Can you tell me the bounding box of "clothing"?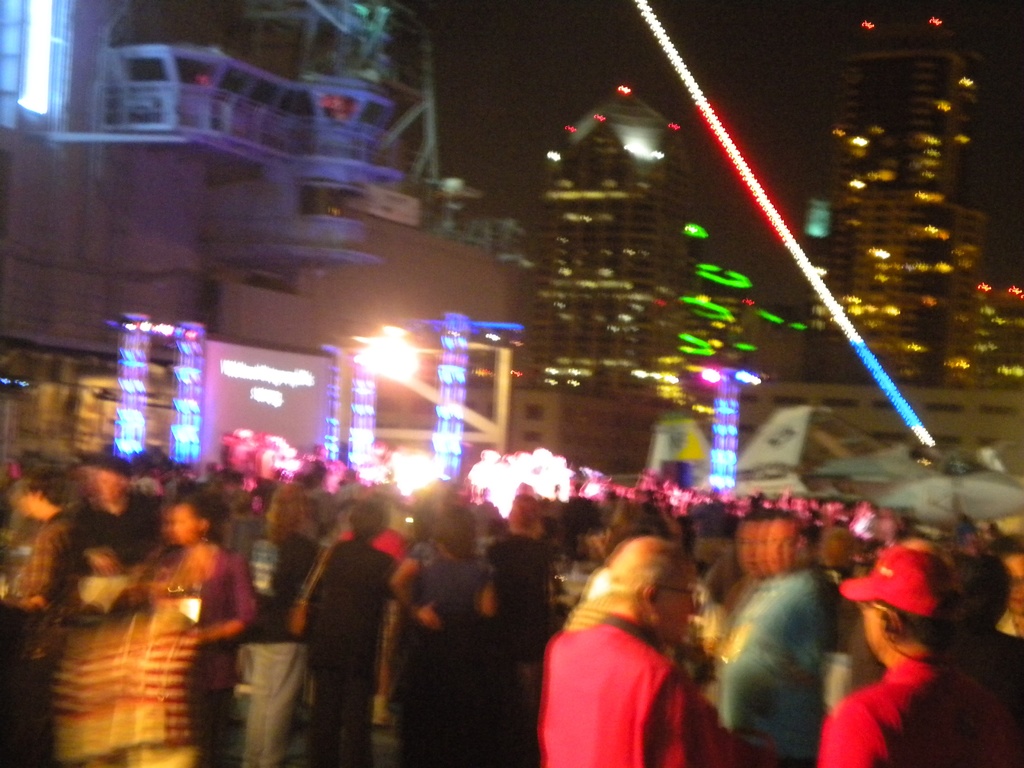
541, 541, 725, 767.
